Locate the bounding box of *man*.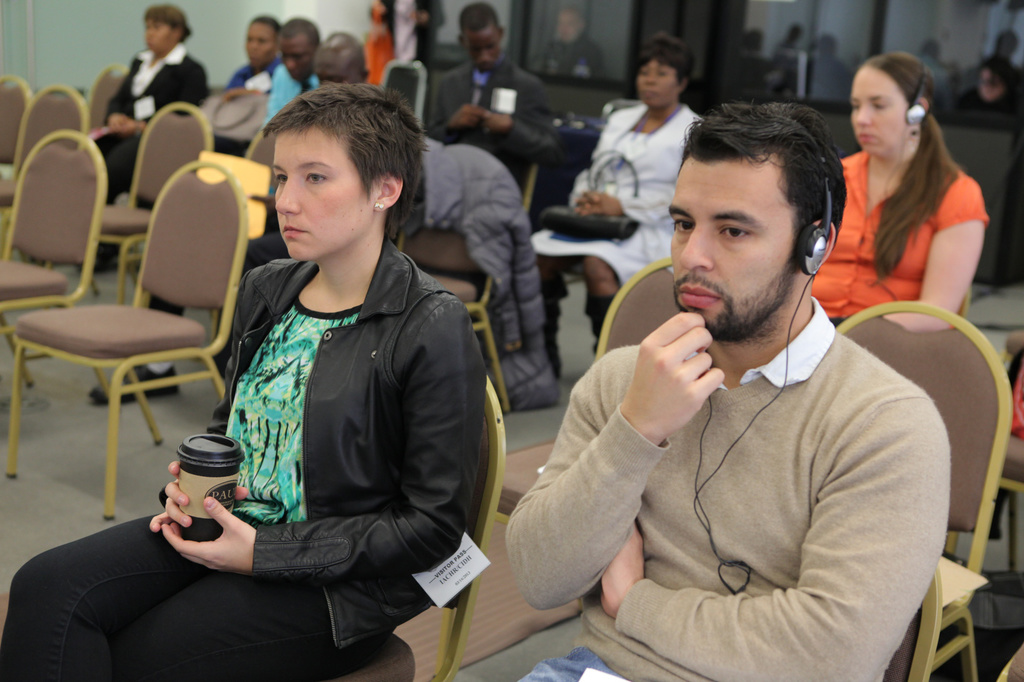
Bounding box: 443,70,952,645.
